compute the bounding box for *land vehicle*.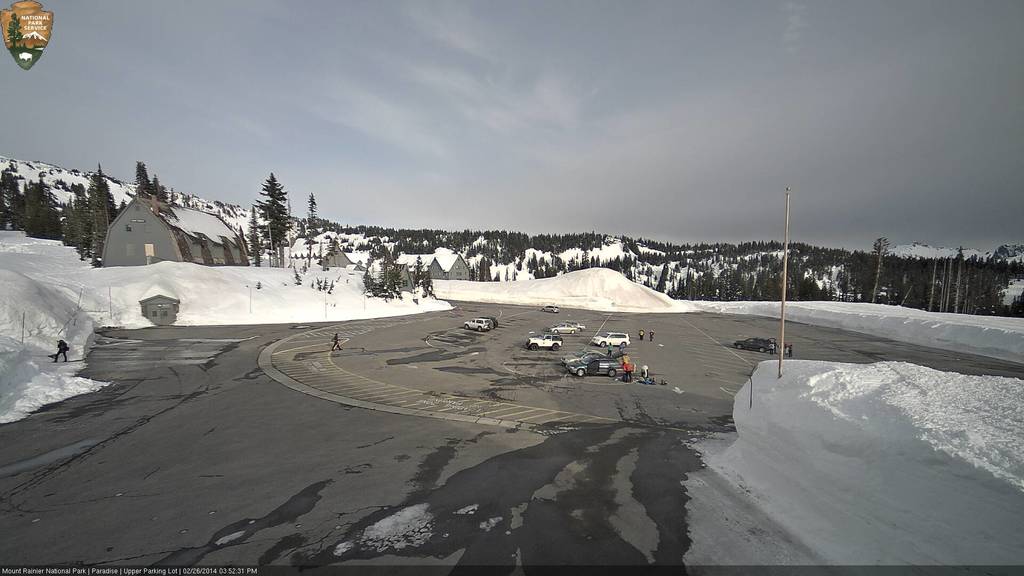
{"left": 563, "top": 346, "right": 612, "bottom": 361}.
